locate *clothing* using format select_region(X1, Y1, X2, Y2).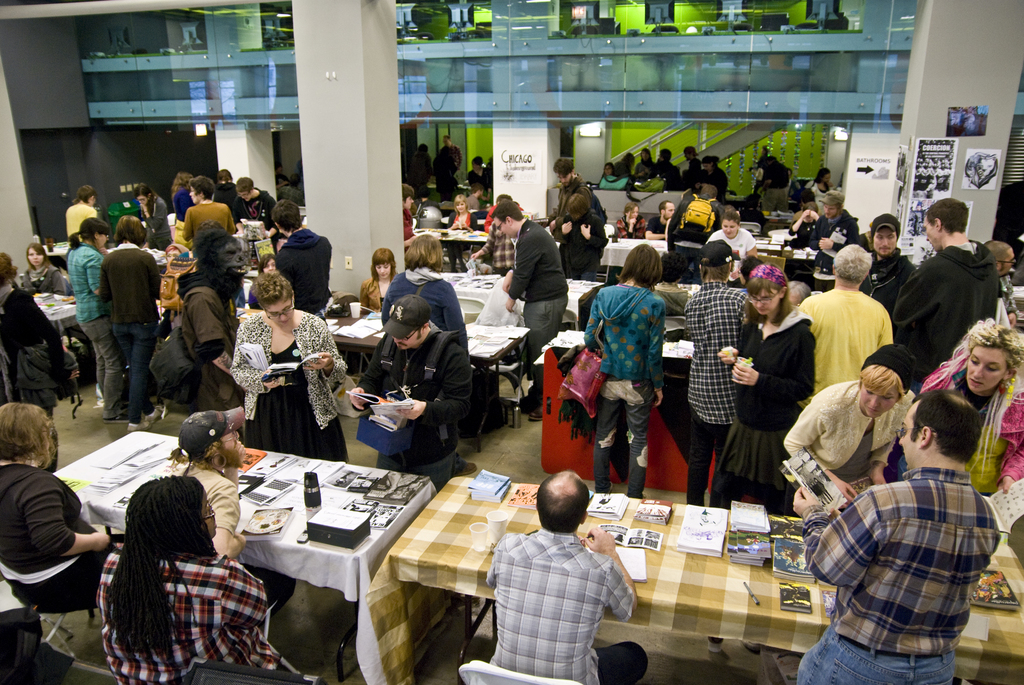
select_region(781, 450, 1009, 684).
